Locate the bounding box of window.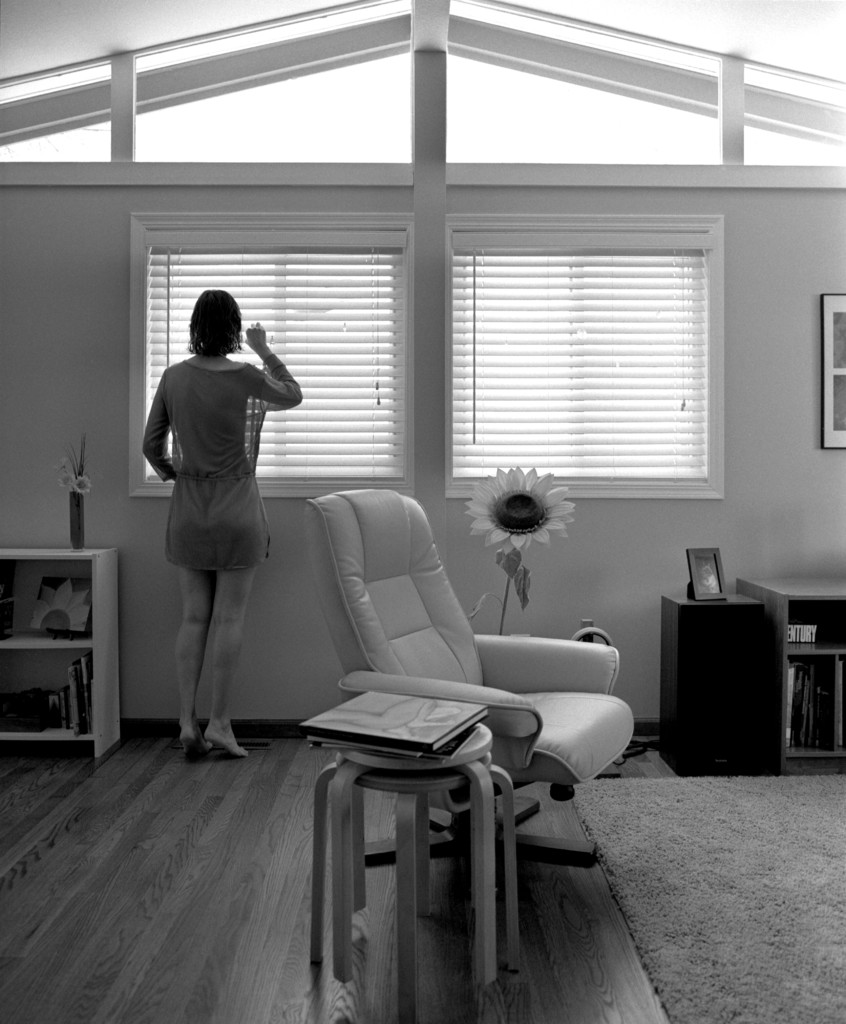
Bounding box: Rect(129, 211, 416, 497).
